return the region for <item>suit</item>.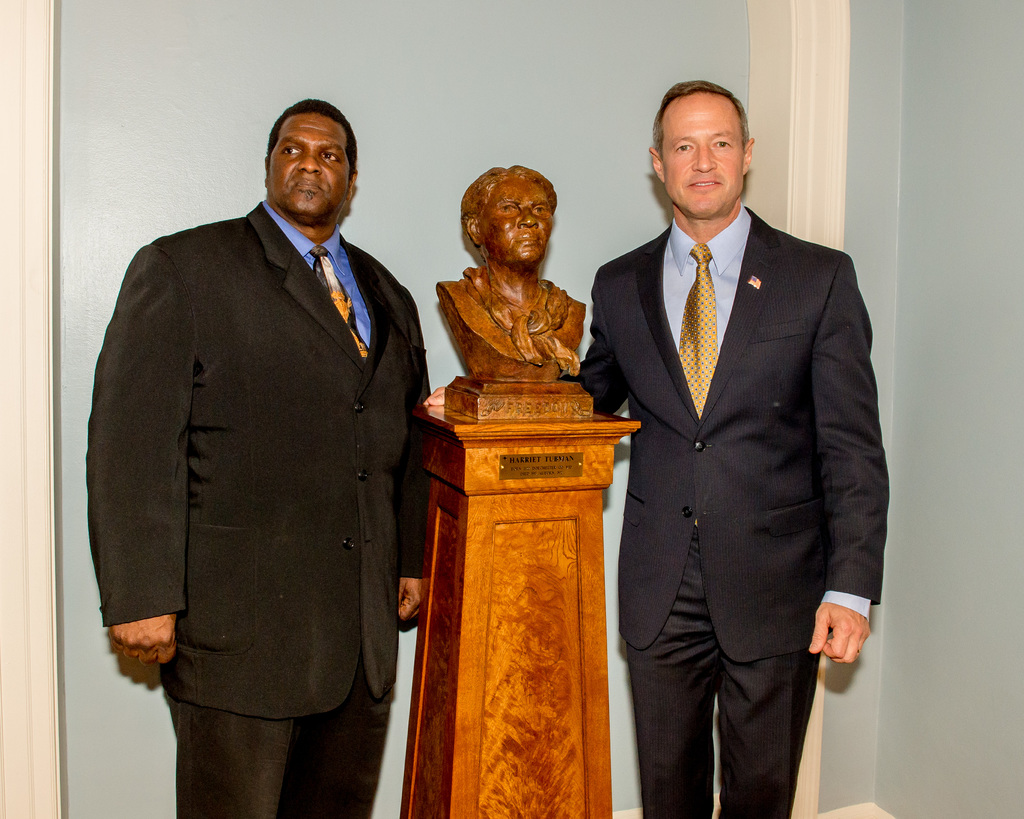
BBox(95, 79, 456, 801).
